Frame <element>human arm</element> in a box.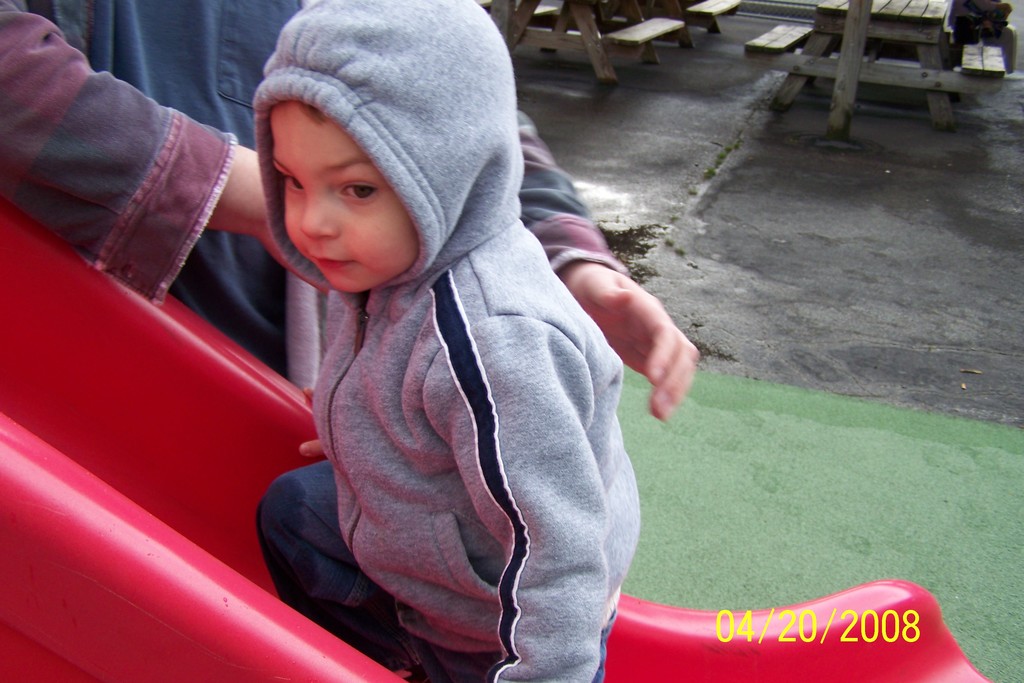
[left=0, top=0, right=349, bottom=304].
